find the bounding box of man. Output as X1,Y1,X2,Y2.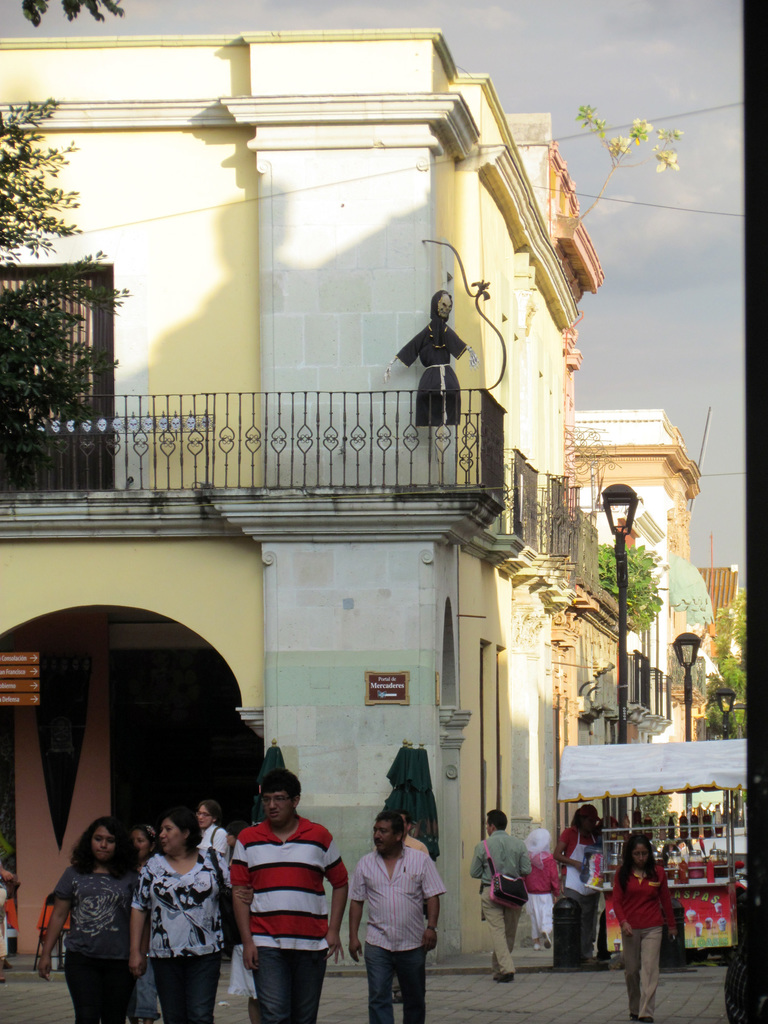
189,803,234,901.
